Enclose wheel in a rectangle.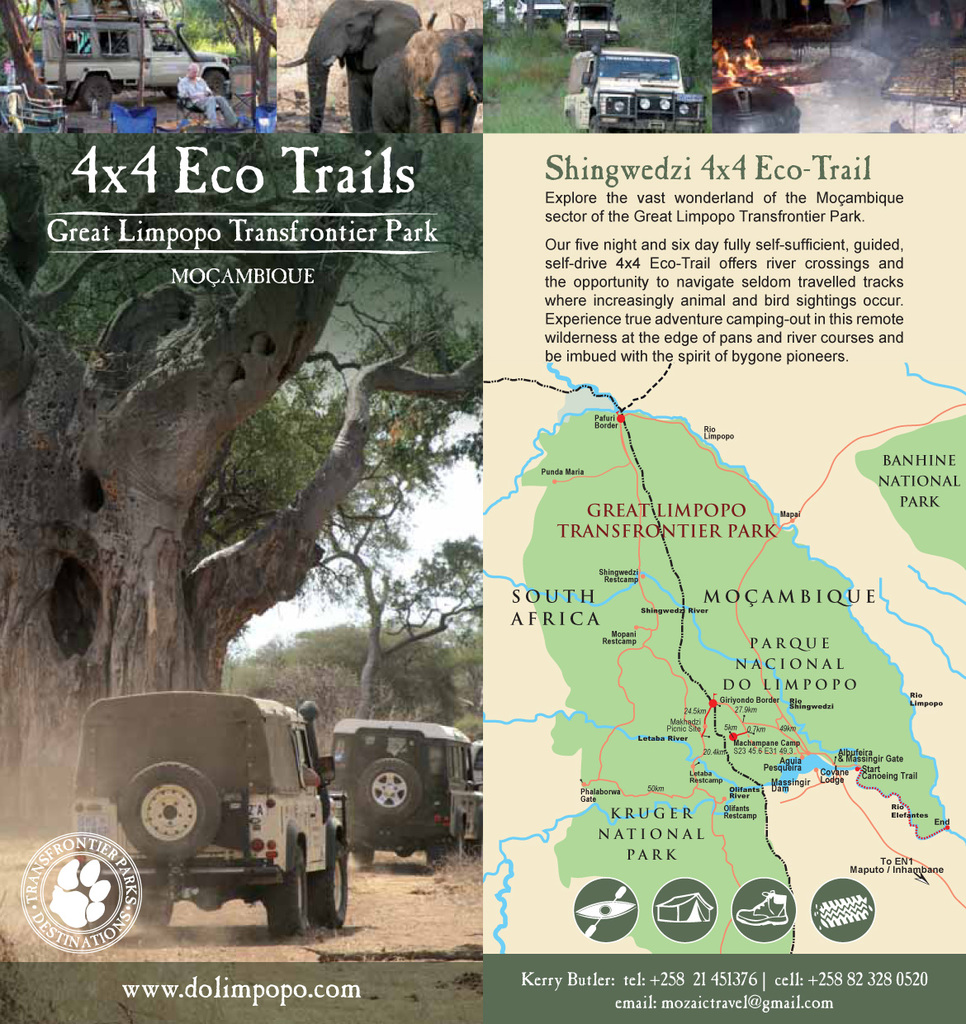
locate(429, 842, 457, 872).
